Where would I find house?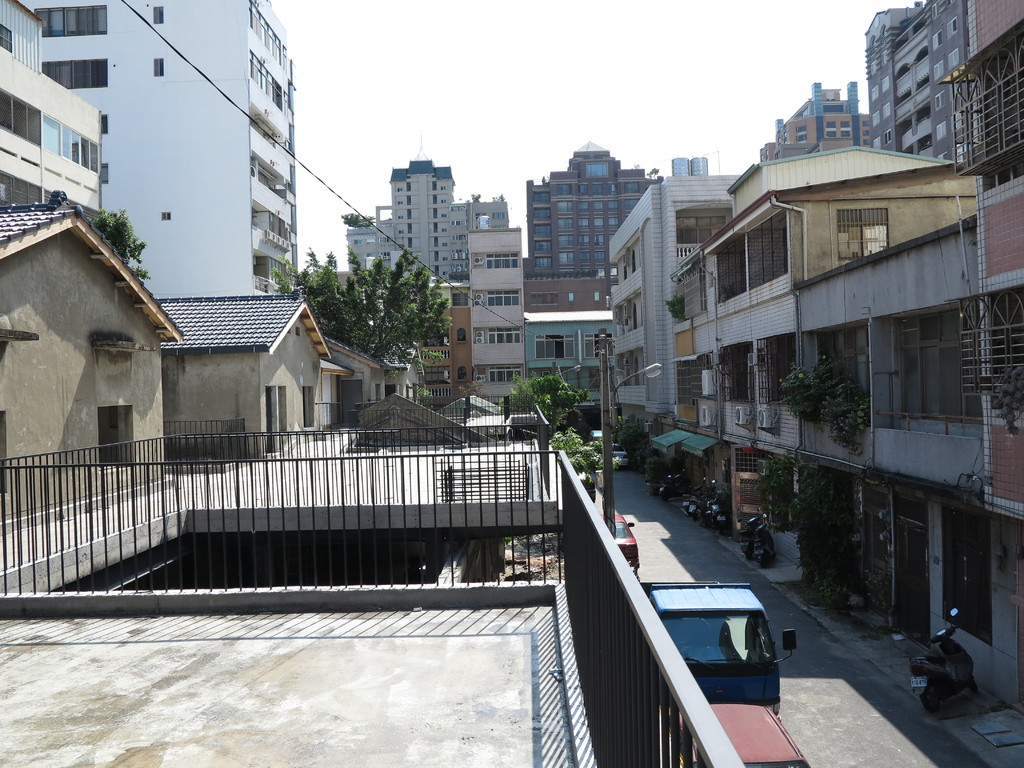
At detection(44, 0, 298, 291).
